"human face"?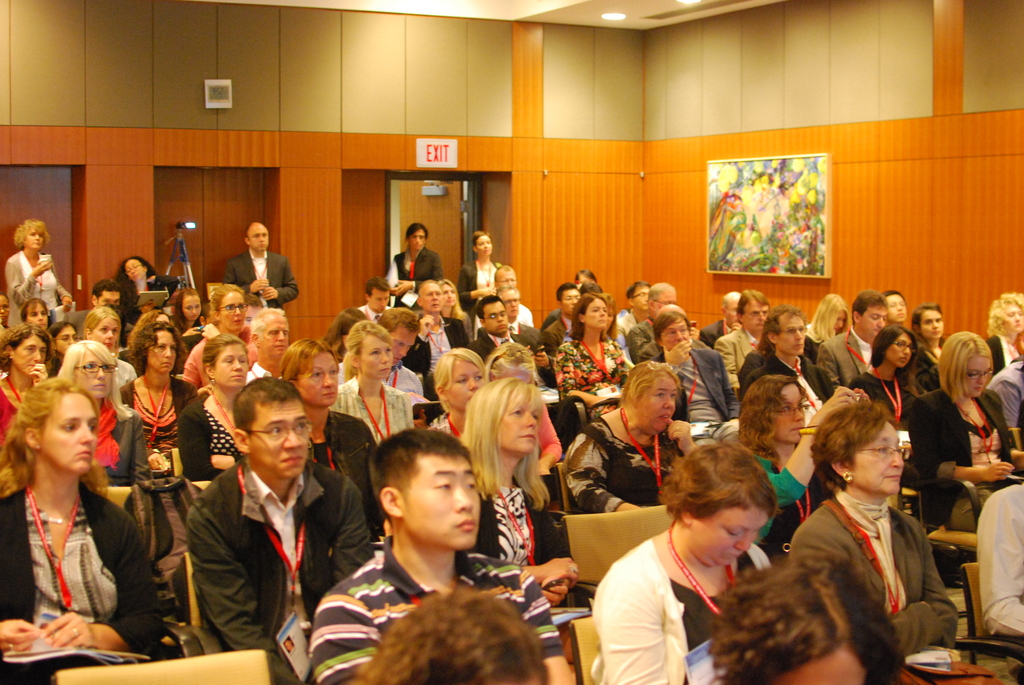
[886, 294, 908, 320]
